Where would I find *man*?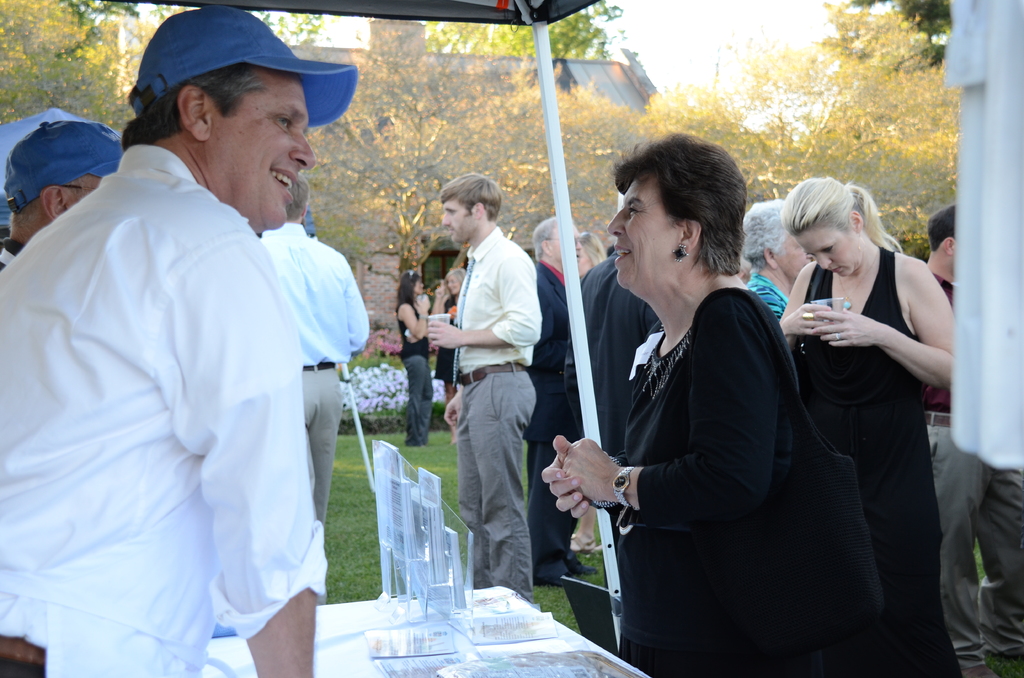
At <region>255, 170, 369, 524</region>.
